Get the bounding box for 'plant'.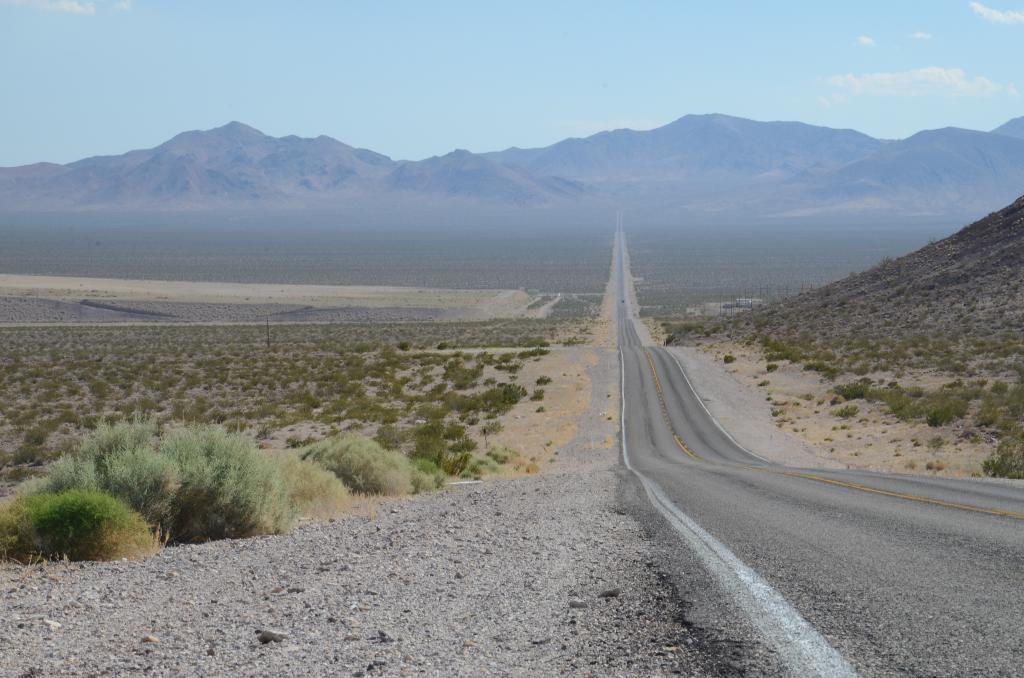
bbox=(15, 434, 188, 549).
